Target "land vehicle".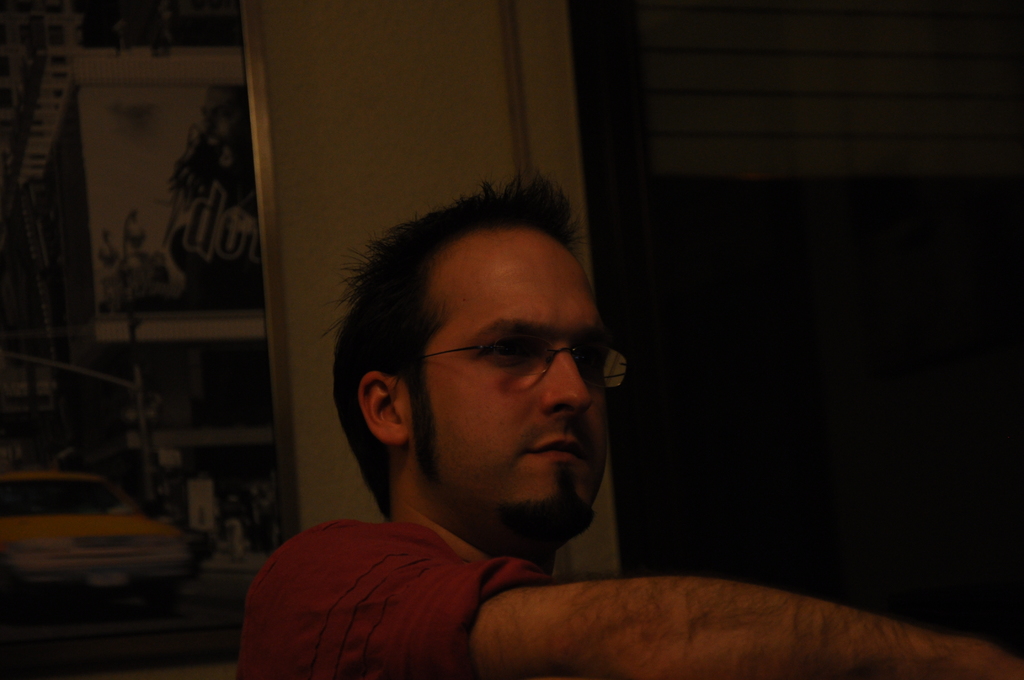
Target region: (15, 456, 204, 616).
